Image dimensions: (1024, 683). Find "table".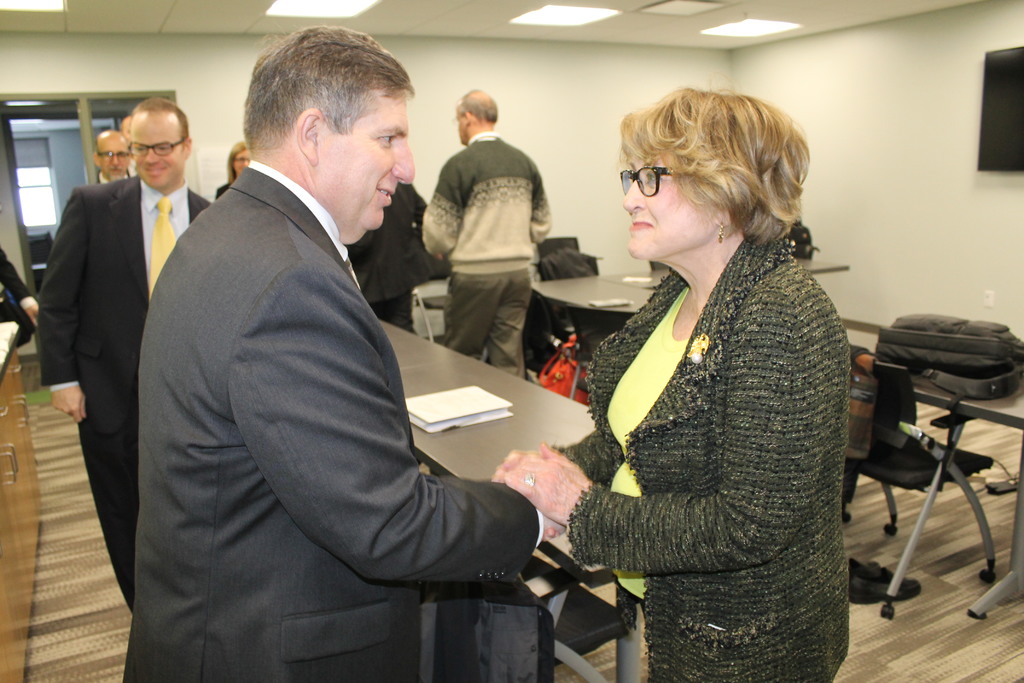
380, 318, 643, 682.
